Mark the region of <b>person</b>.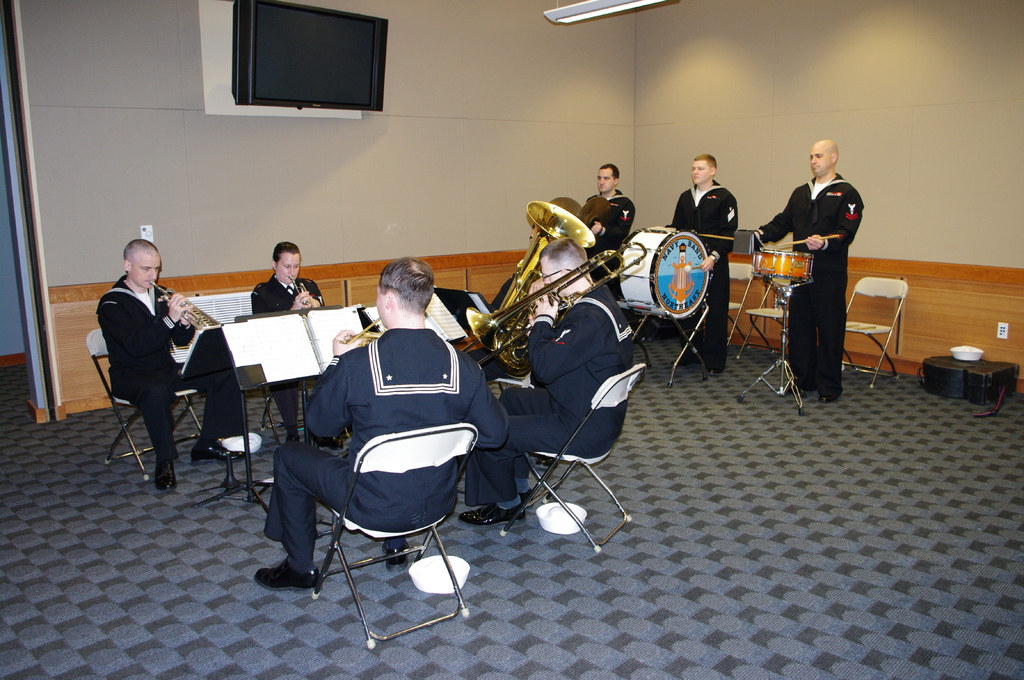
Region: [x1=753, y1=134, x2=865, y2=410].
